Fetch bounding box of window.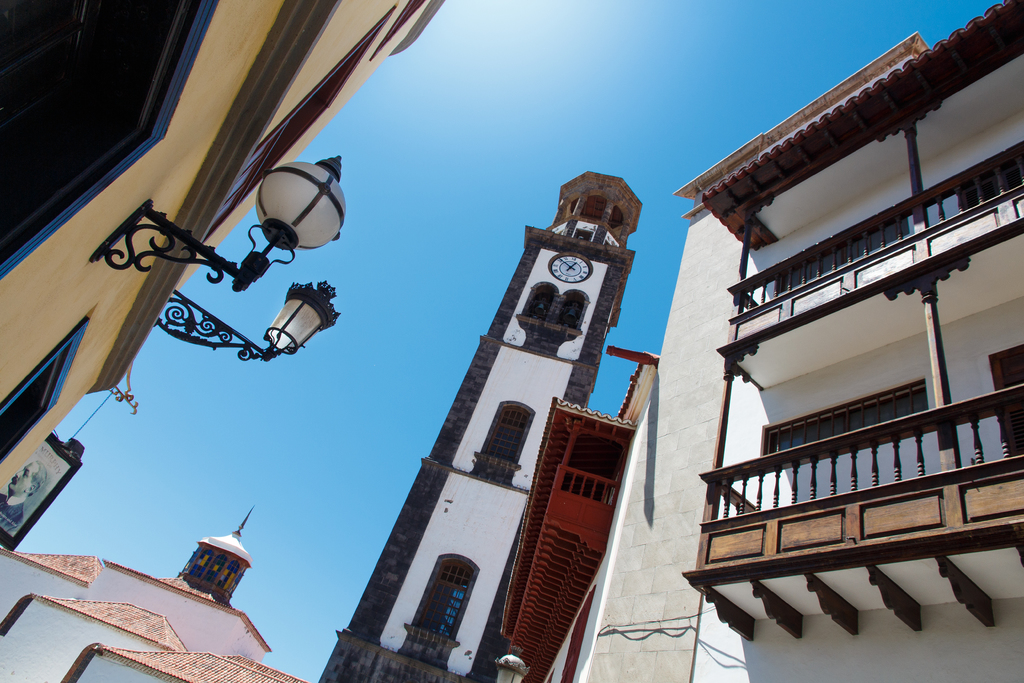
Bbox: bbox(403, 556, 477, 667).
